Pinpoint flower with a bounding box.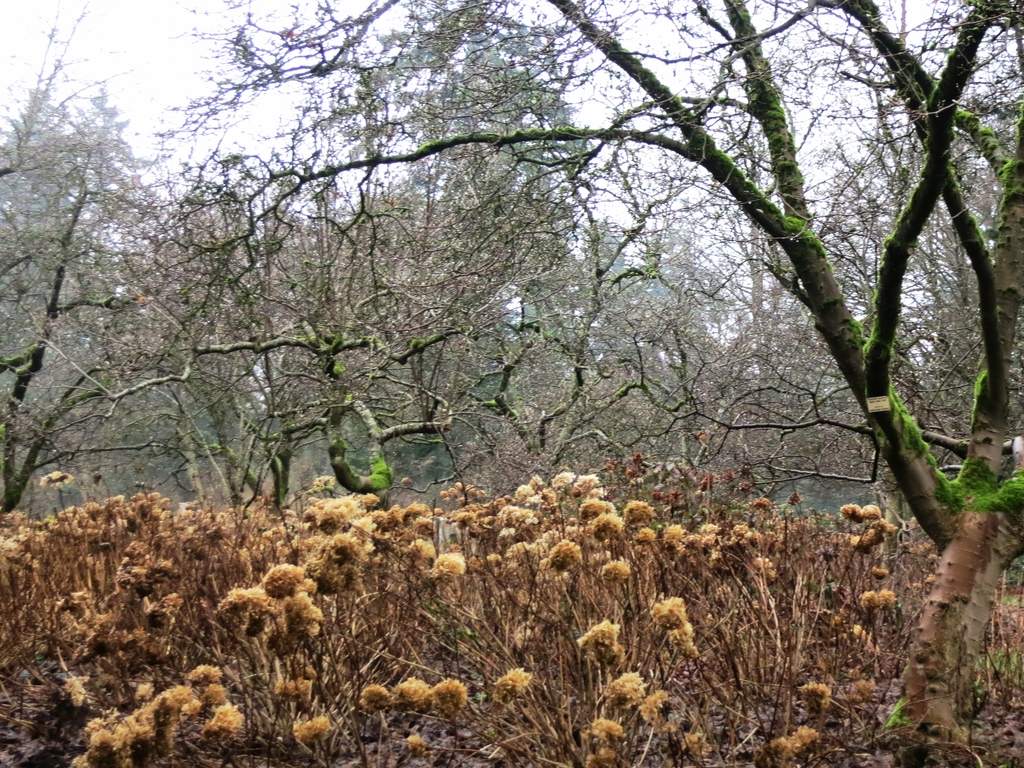
652,597,691,627.
